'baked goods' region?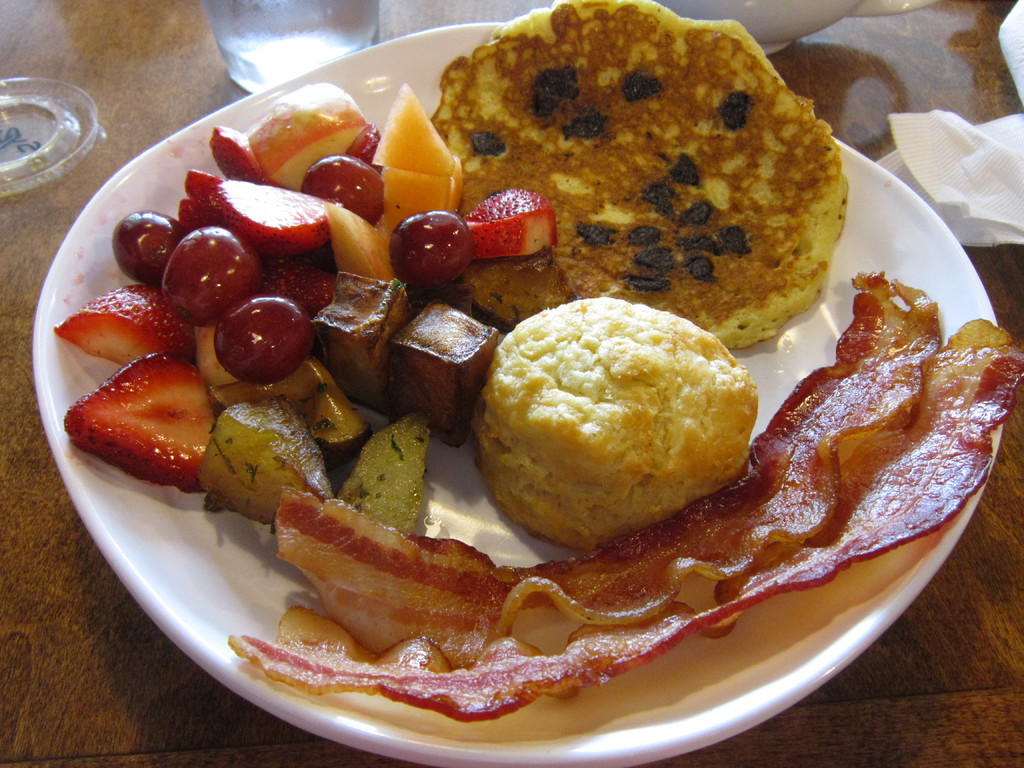
BBox(470, 290, 767, 559)
